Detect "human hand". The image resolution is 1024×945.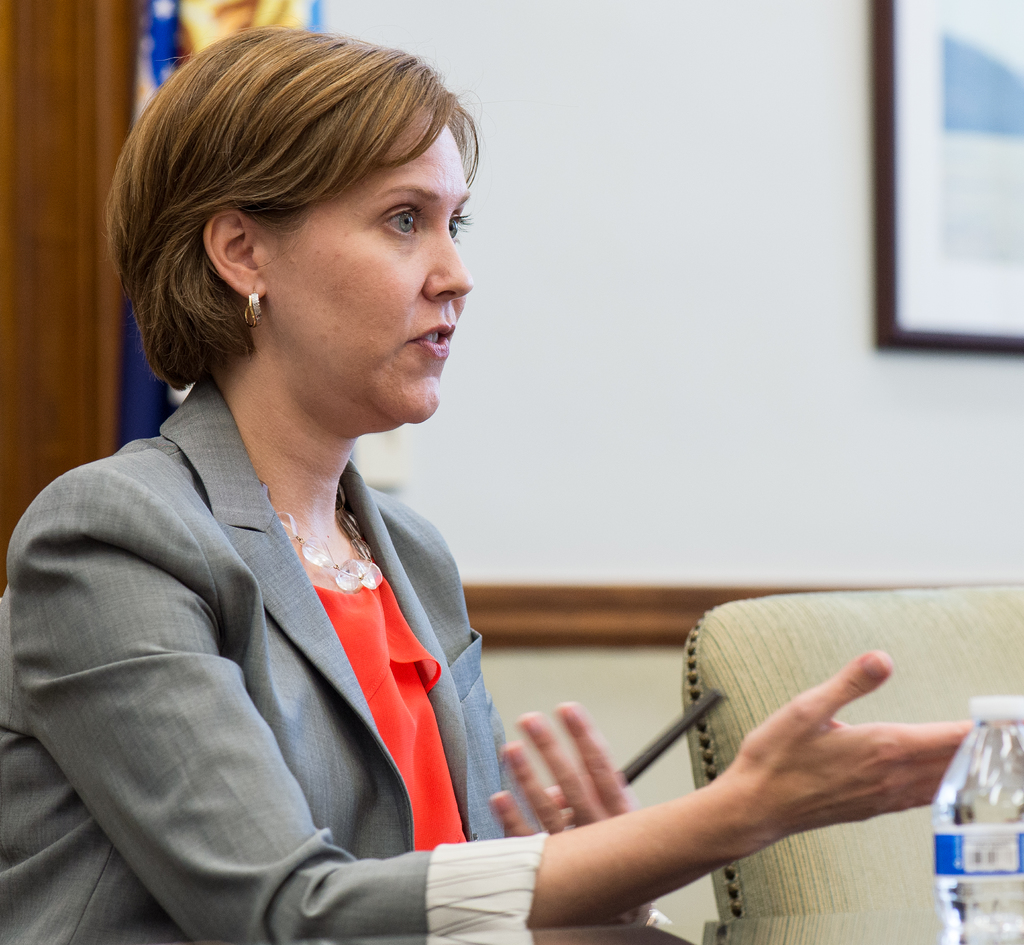
box(485, 702, 653, 925).
